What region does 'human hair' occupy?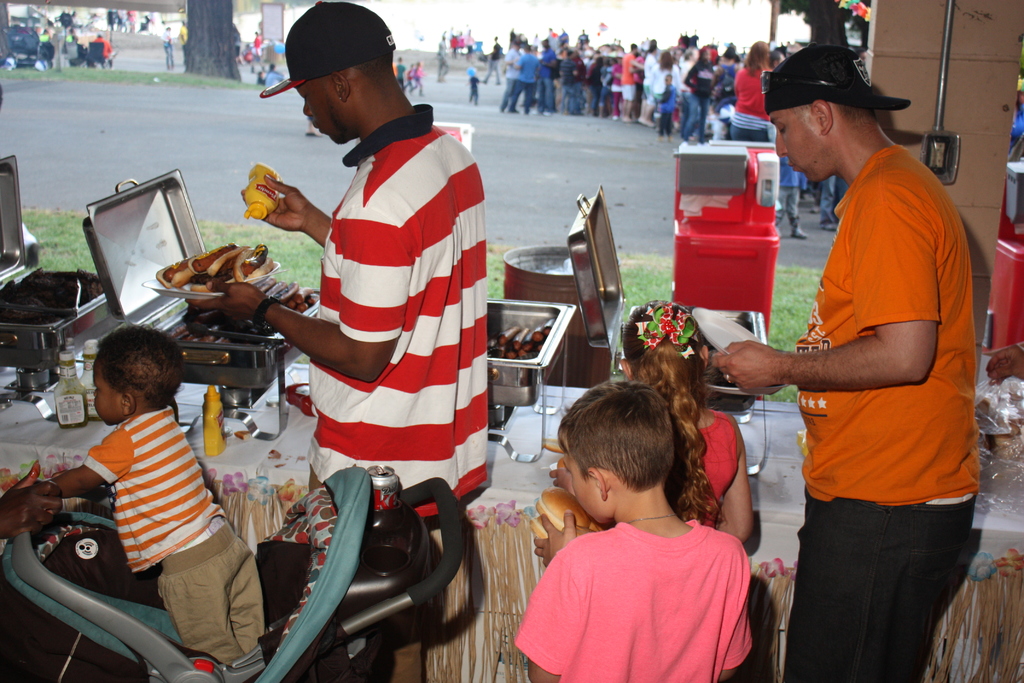
<box>771,49,783,67</box>.
